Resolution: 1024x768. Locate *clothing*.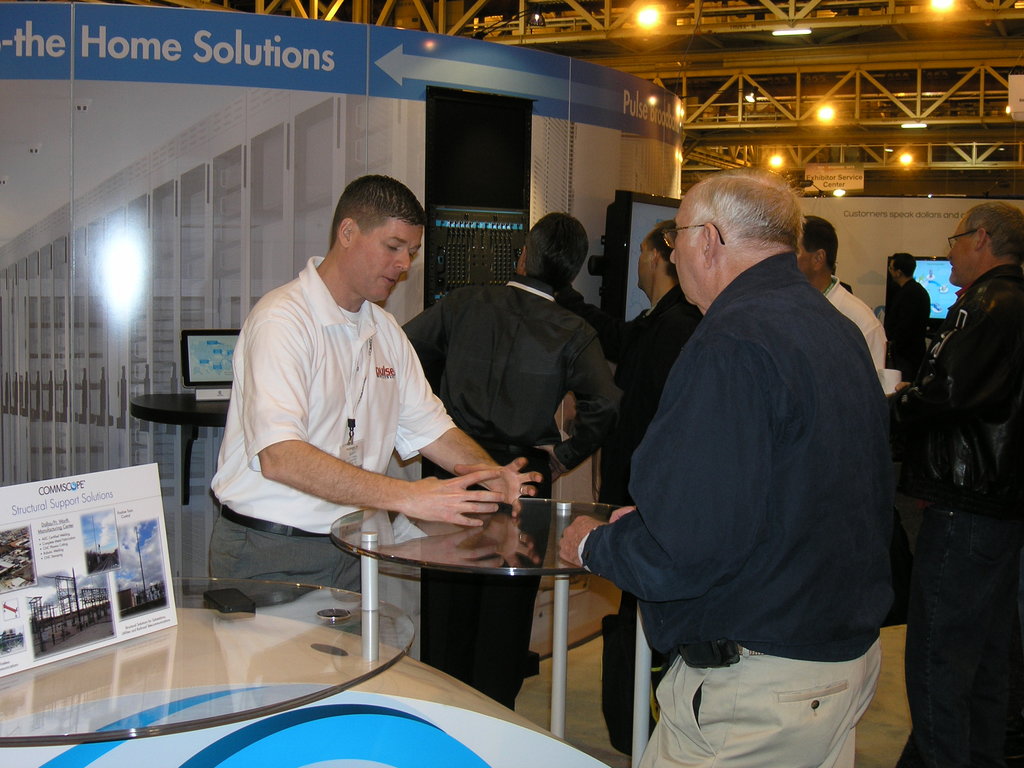
{"left": 400, "top": 278, "right": 618, "bottom": 701}.
